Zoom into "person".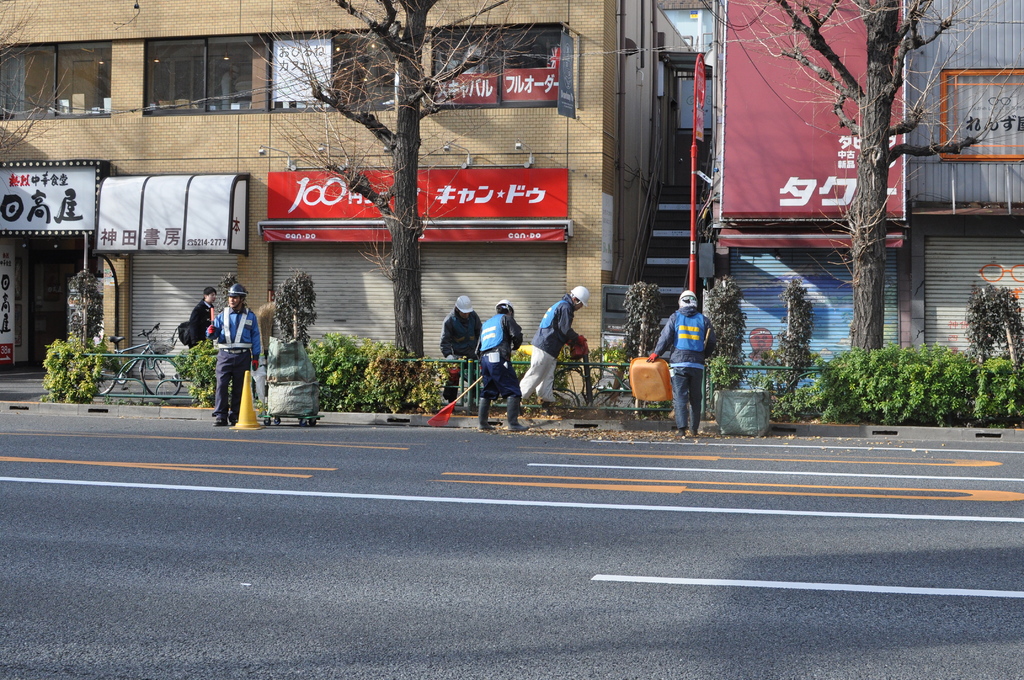
Zoom target: 442/291/481/403.
